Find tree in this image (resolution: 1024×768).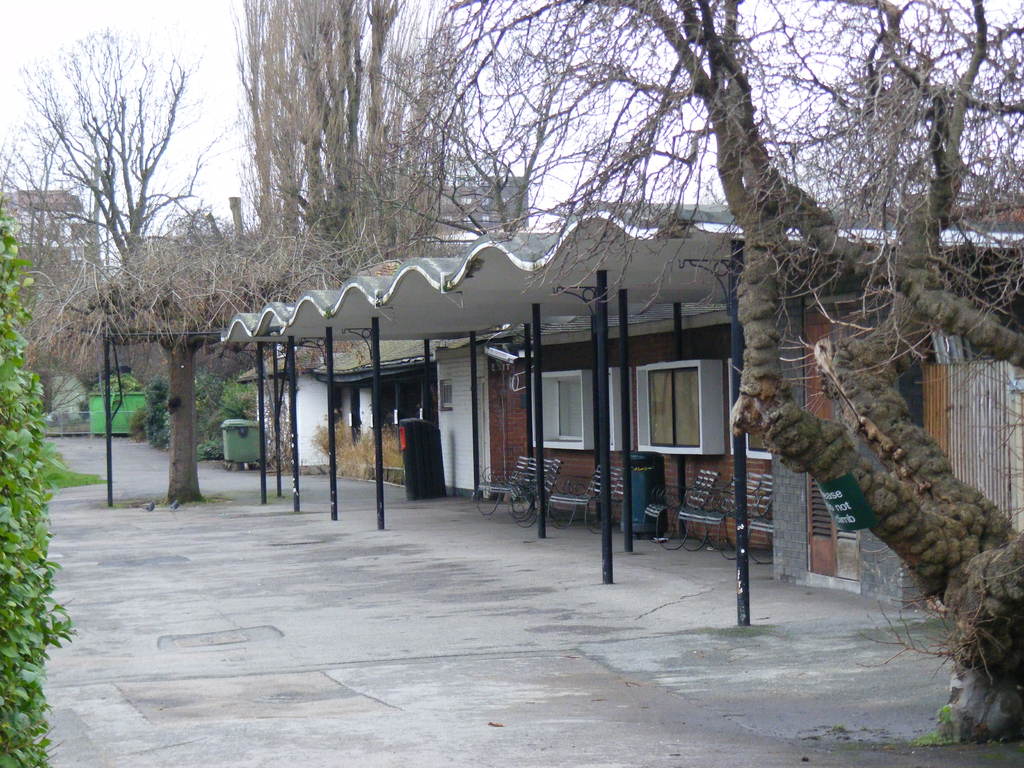
(left=1, top=115, right=64, bottom=254).
